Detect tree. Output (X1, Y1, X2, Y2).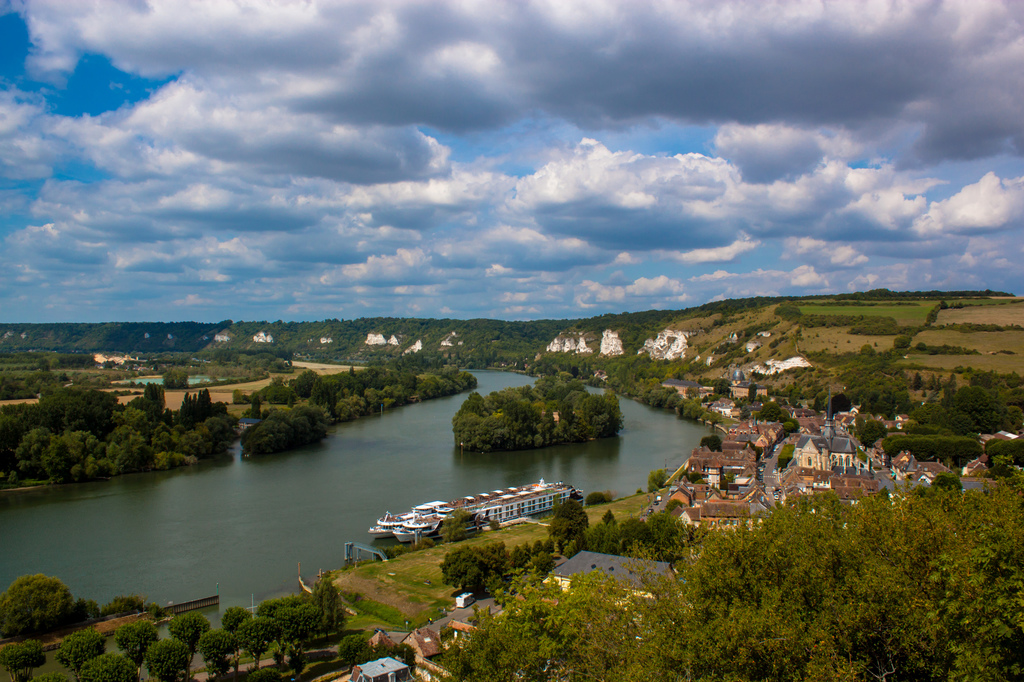
(0, 635, 49, 681).
